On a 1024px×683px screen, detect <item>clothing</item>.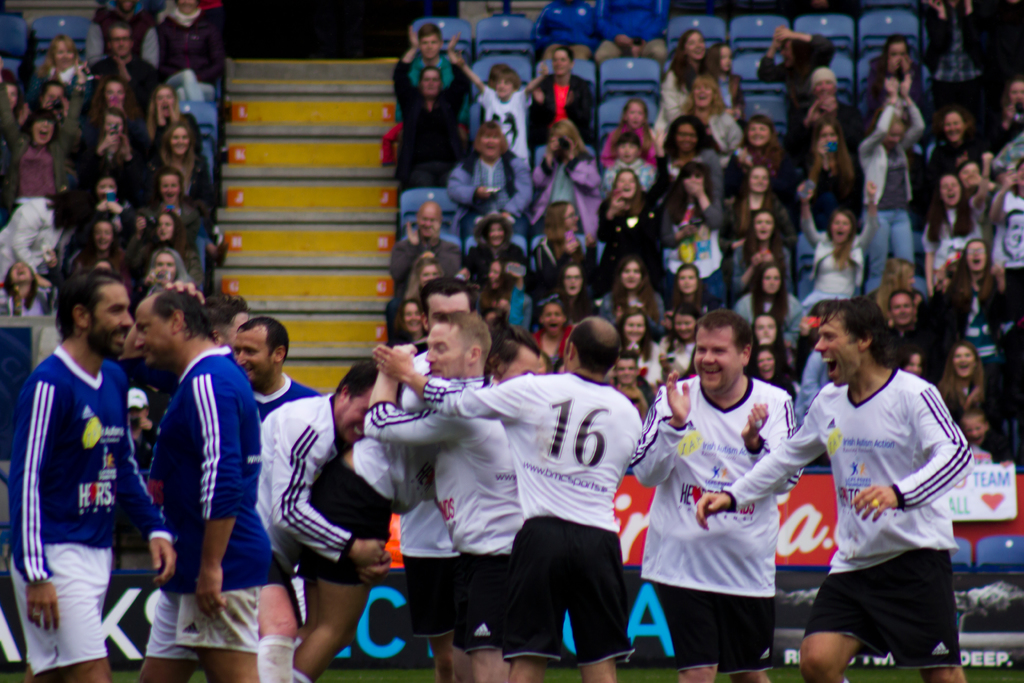
bbox(886, 306, 933, 391).
